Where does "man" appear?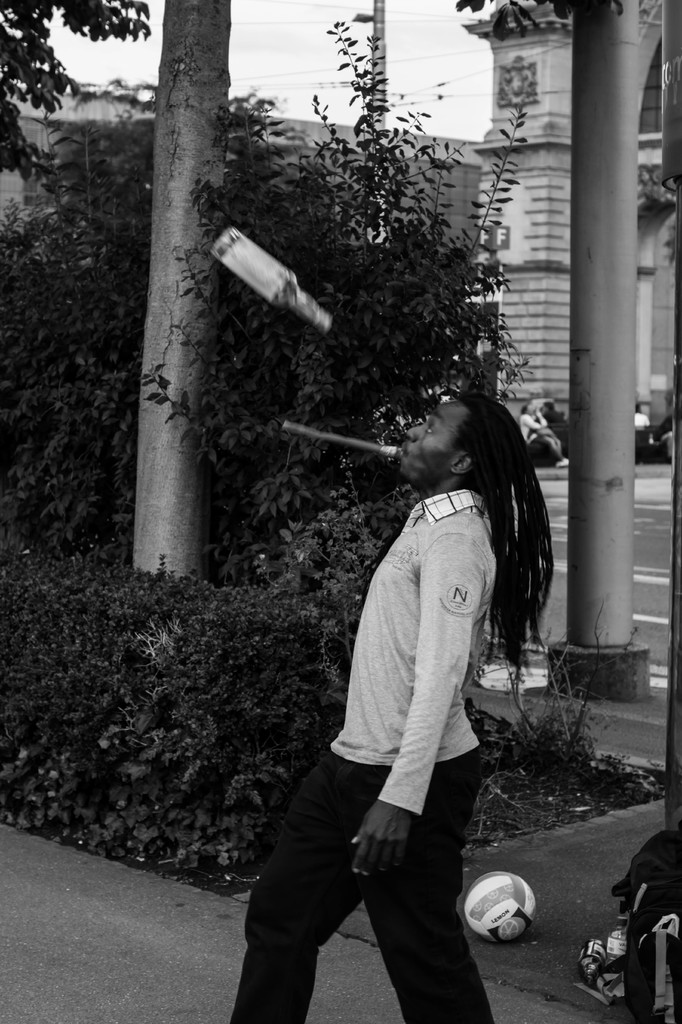
Appears at box=[519, 402, 547, 444].
